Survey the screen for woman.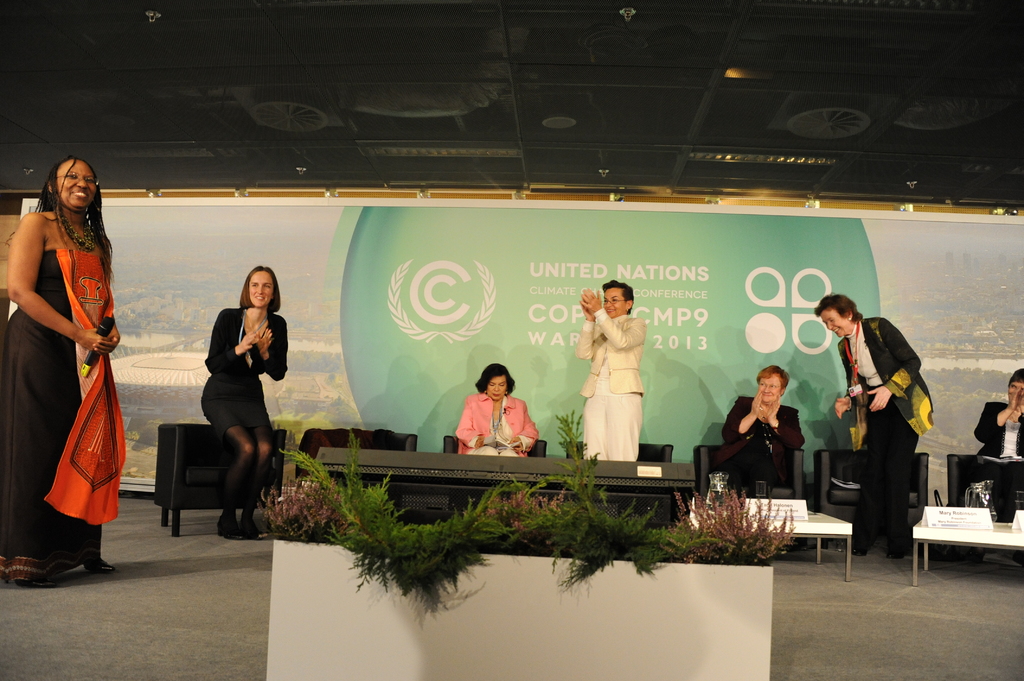
Survey found: <box>960,371,1023,518</box>.
